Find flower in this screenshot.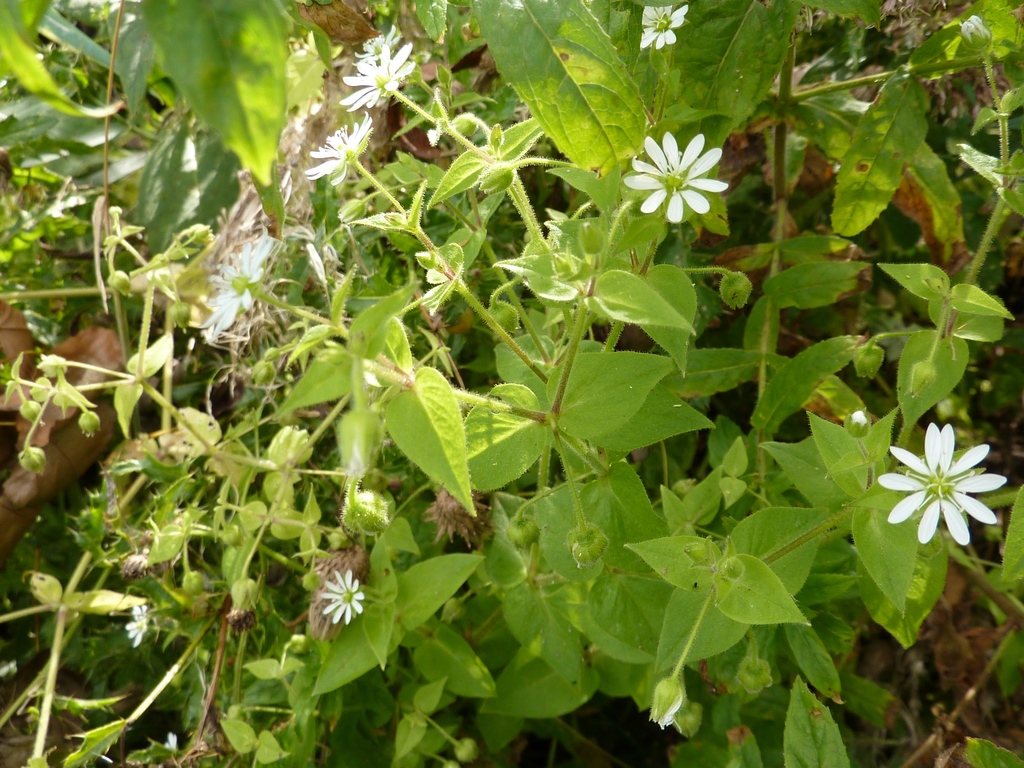
The bounding box for flower is 637,0,688,49.
